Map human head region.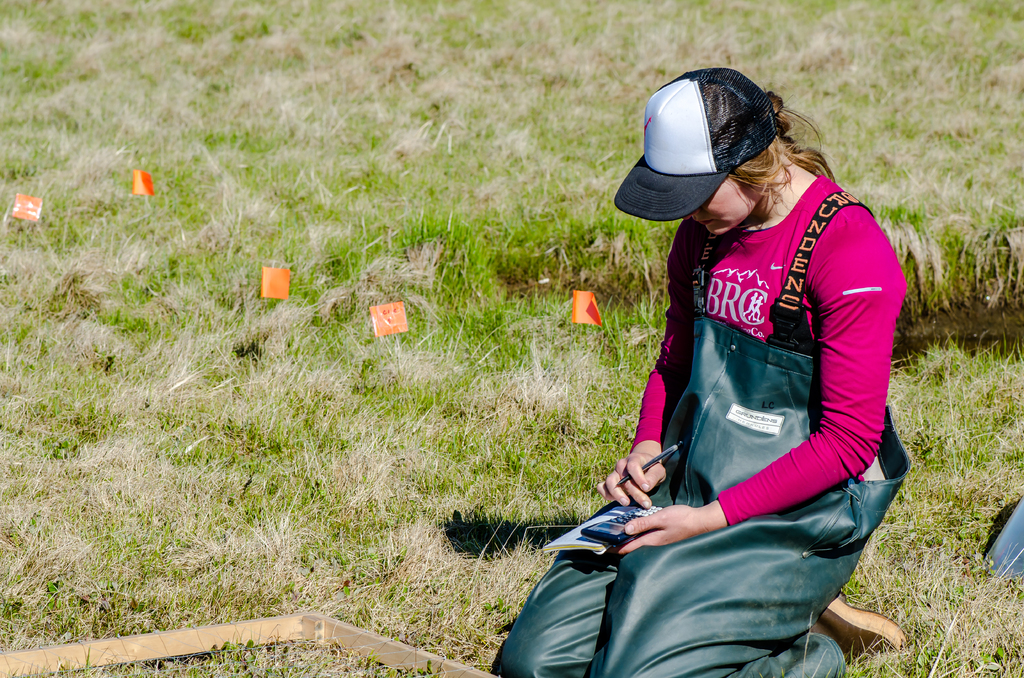
Mapped to 650 62 798 251.
